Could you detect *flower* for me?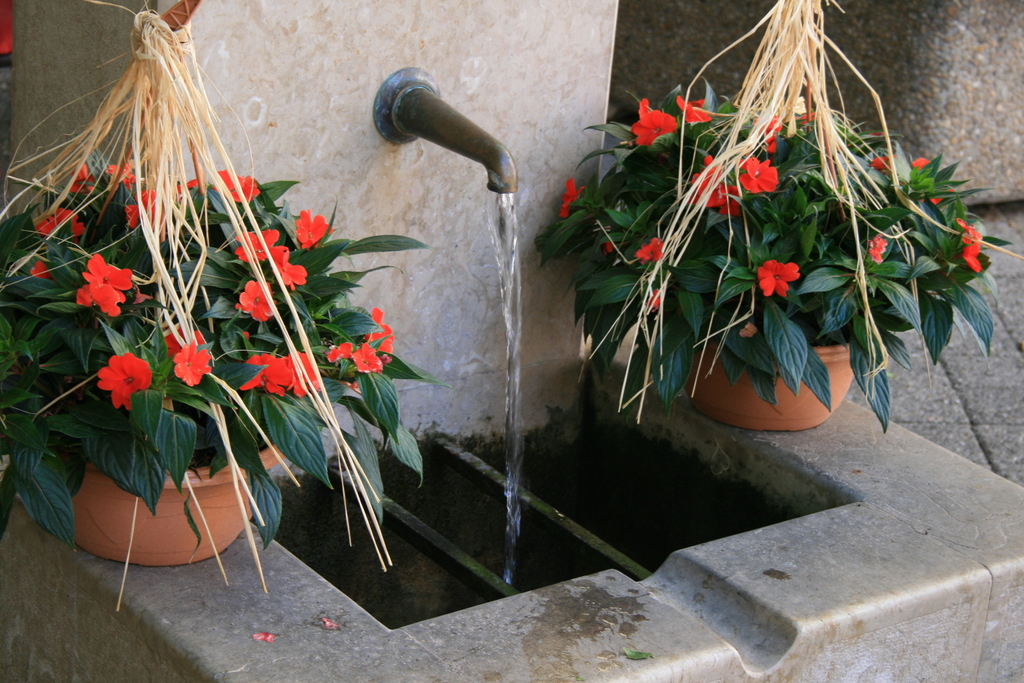
Detection result: left=56, top=249, right=136, bottom=319.
